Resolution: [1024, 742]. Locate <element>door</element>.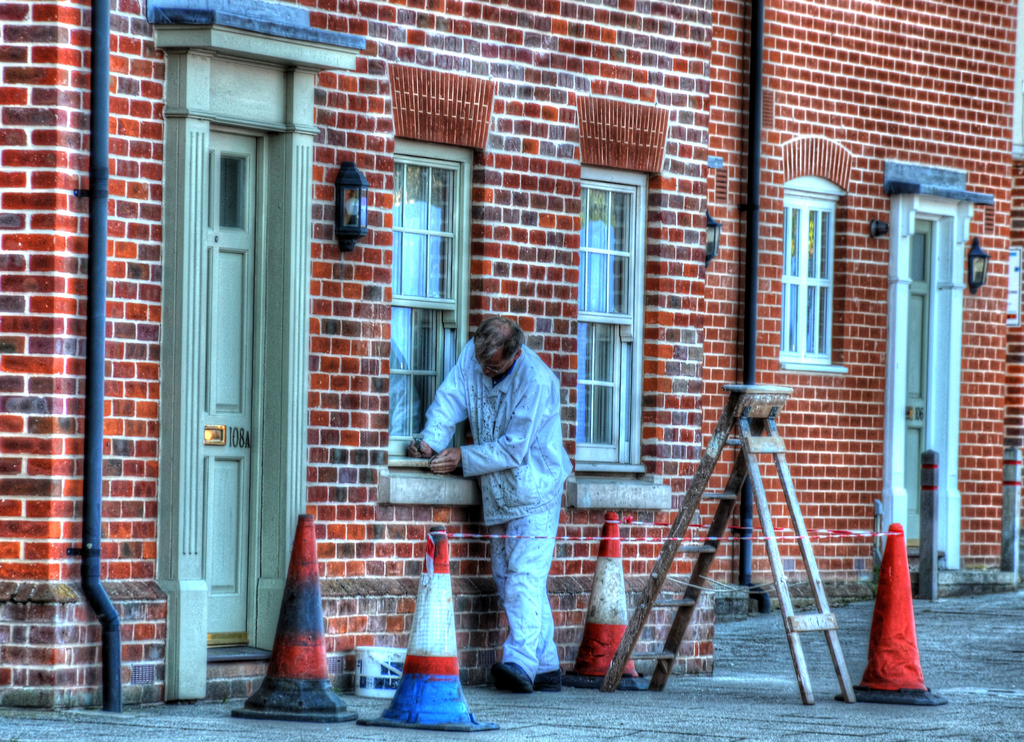
bbox=[200, 128, 255, 652].
